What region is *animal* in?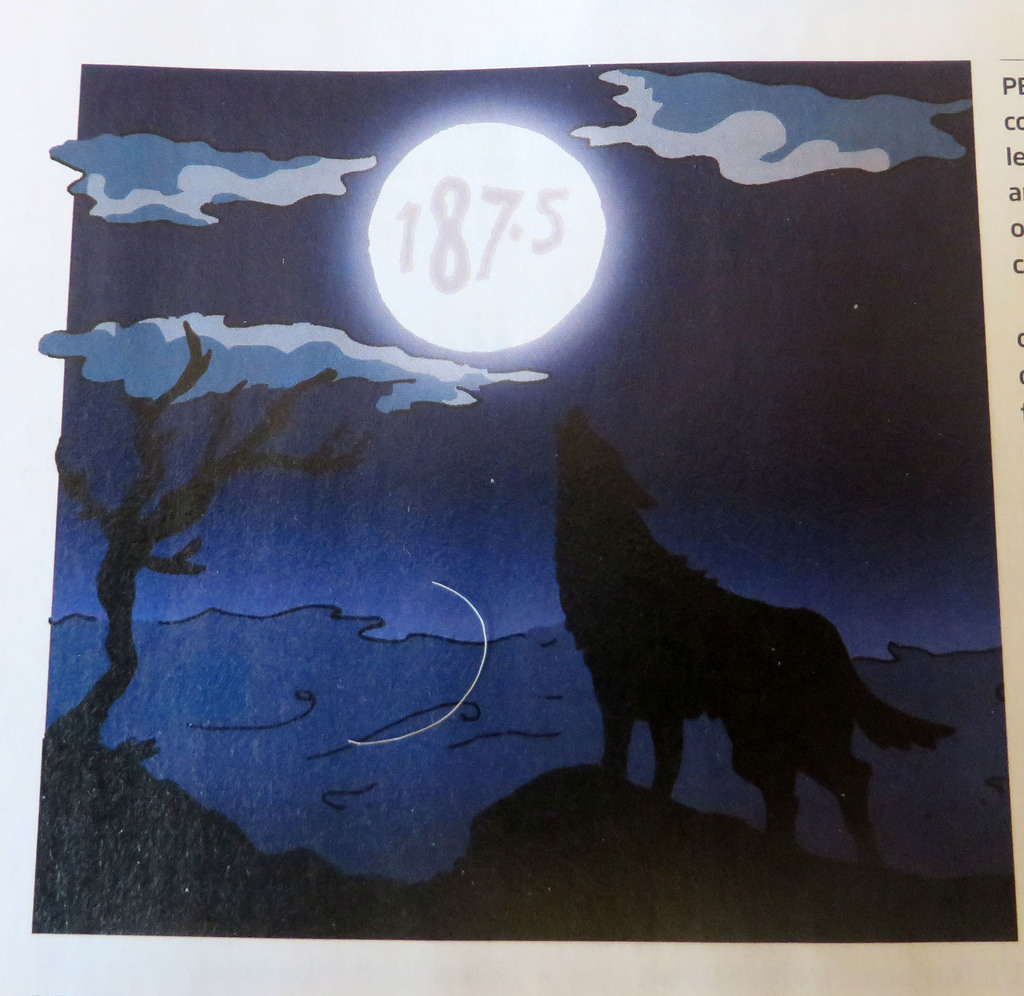
region(547, 398, 952, 878).
